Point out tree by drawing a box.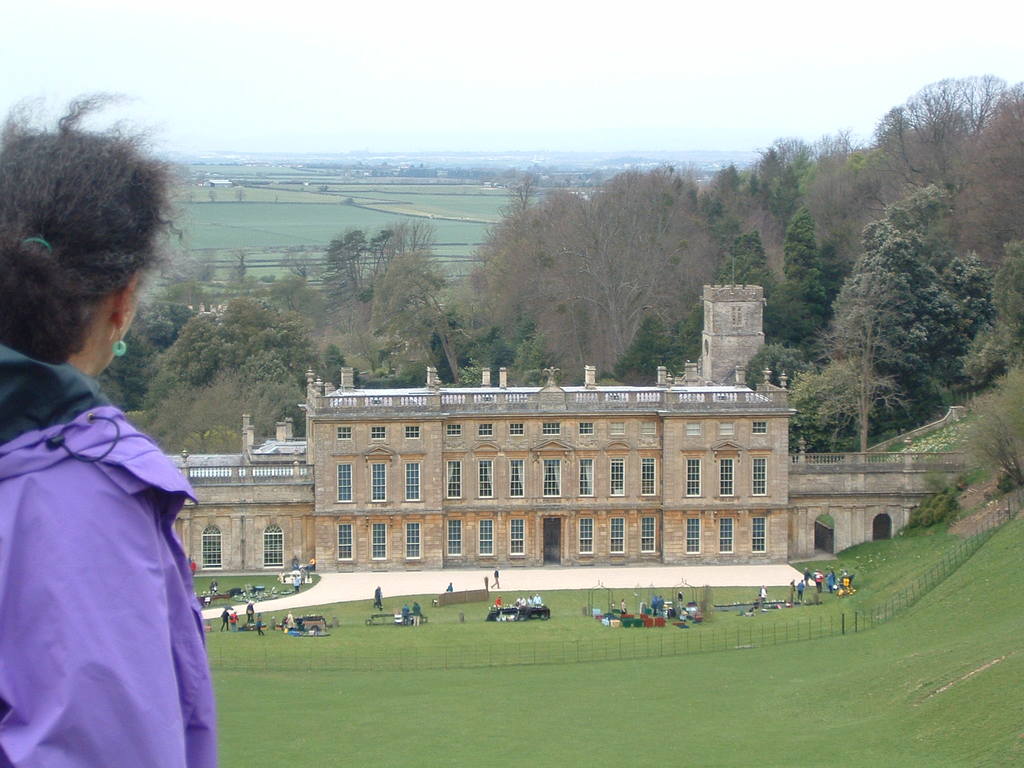
(left=159, top=372, right=312, bottom=444).
